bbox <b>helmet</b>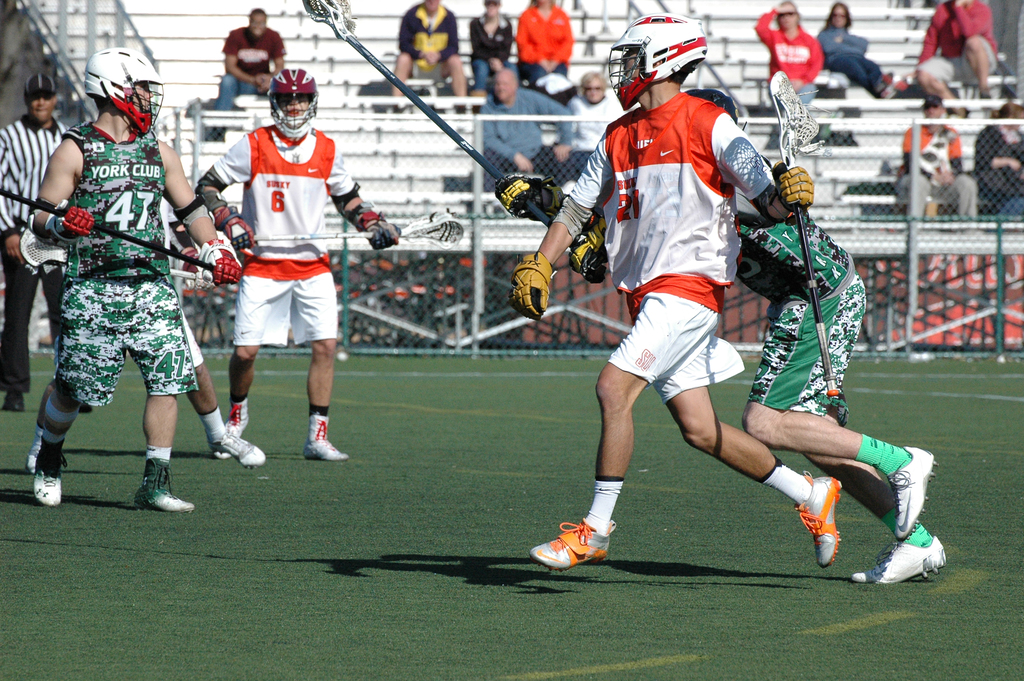
select_region(272, 72, 321, 146)
